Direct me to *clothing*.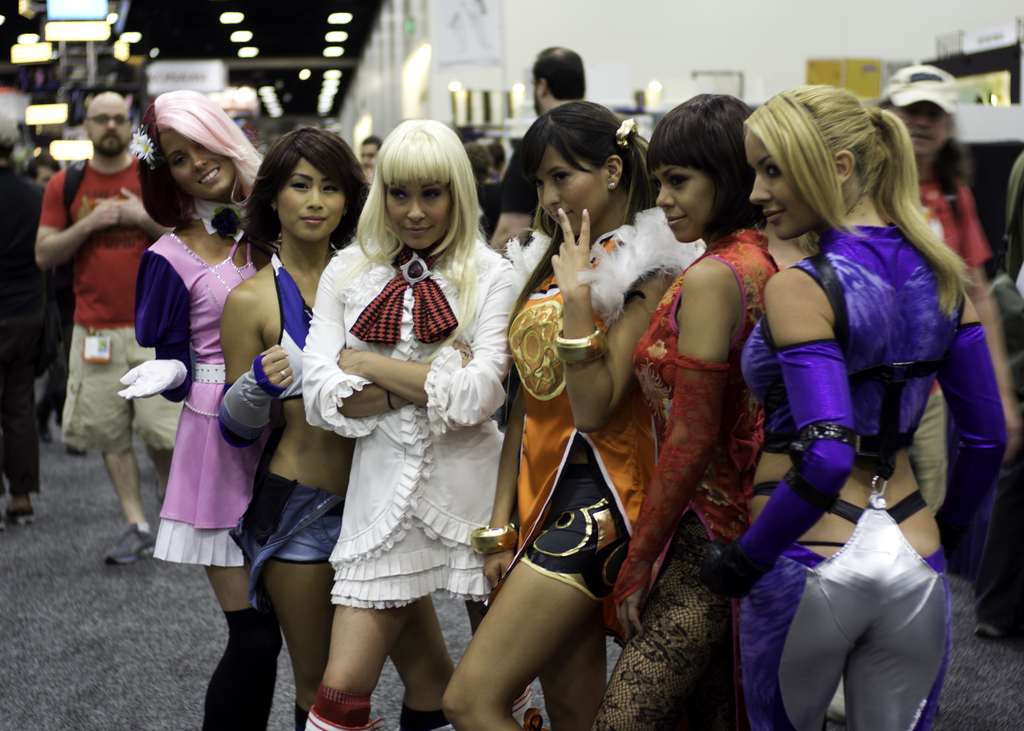
Direction: detection(317, 211, 517, 647).
